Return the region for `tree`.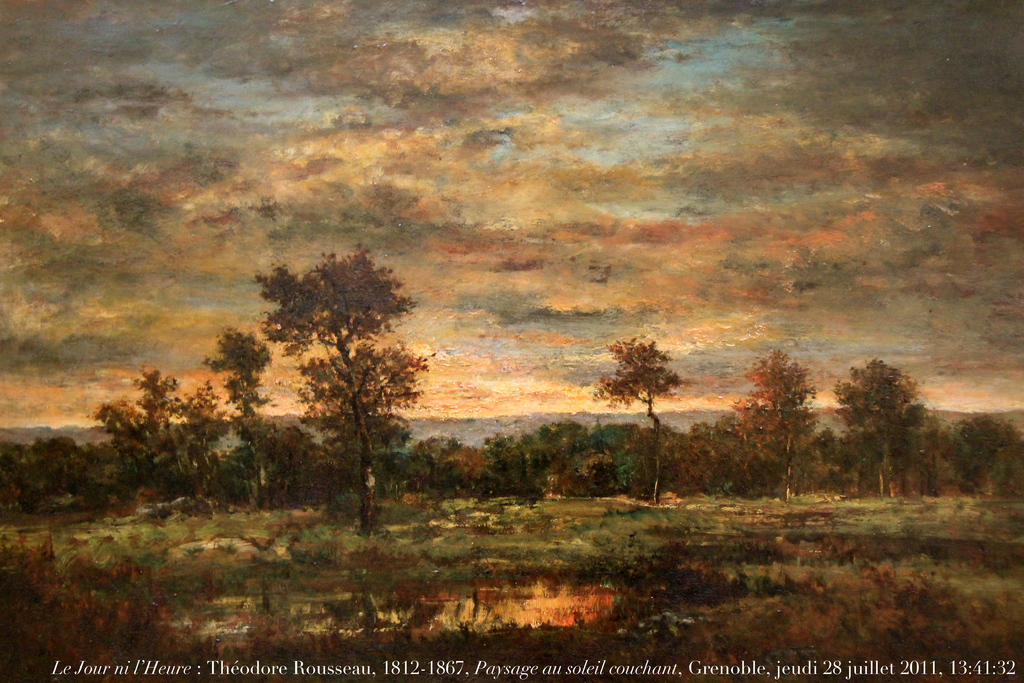
x1=833, y1=359, x2=927, y2=507.
